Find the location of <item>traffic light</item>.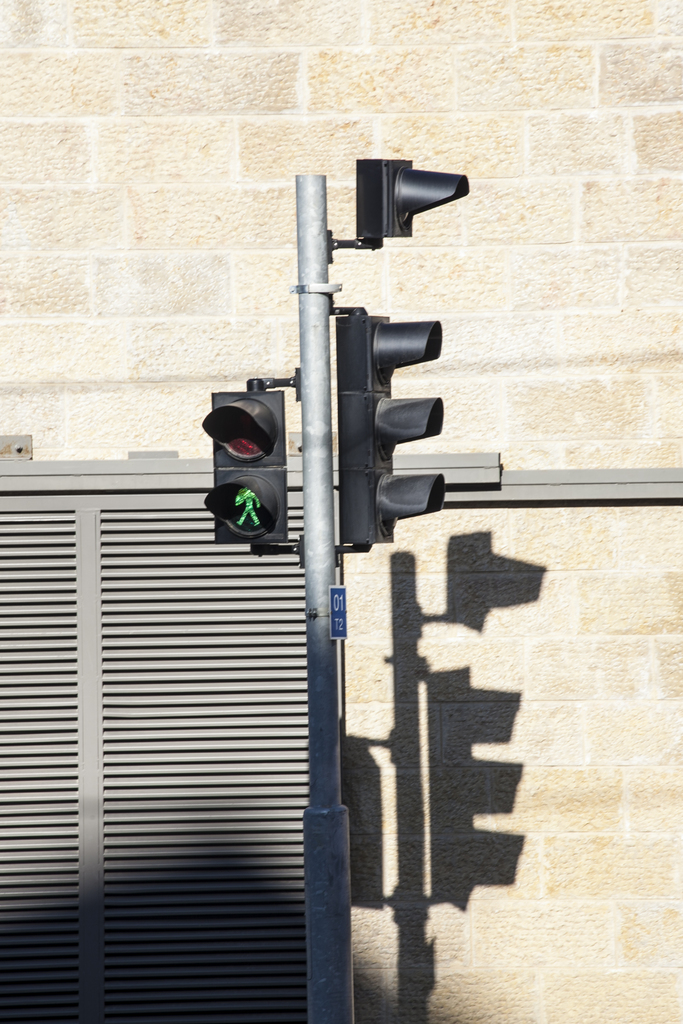
Location: rect(336, 314, 446, 546).
